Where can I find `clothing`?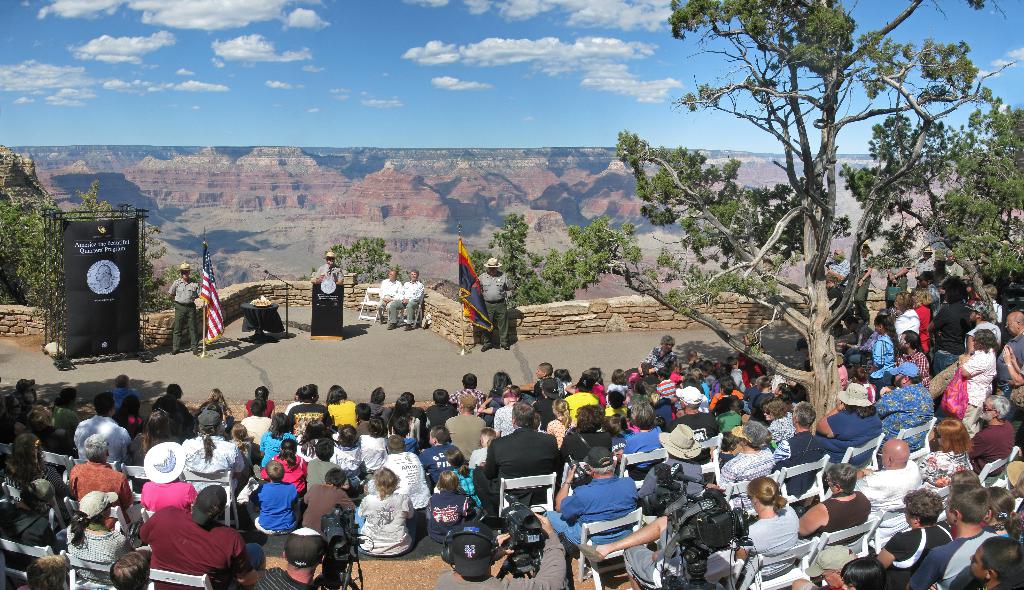
You can find it at {"left": 959, "top": 346, "right": 1001, "bottom": 433}.
